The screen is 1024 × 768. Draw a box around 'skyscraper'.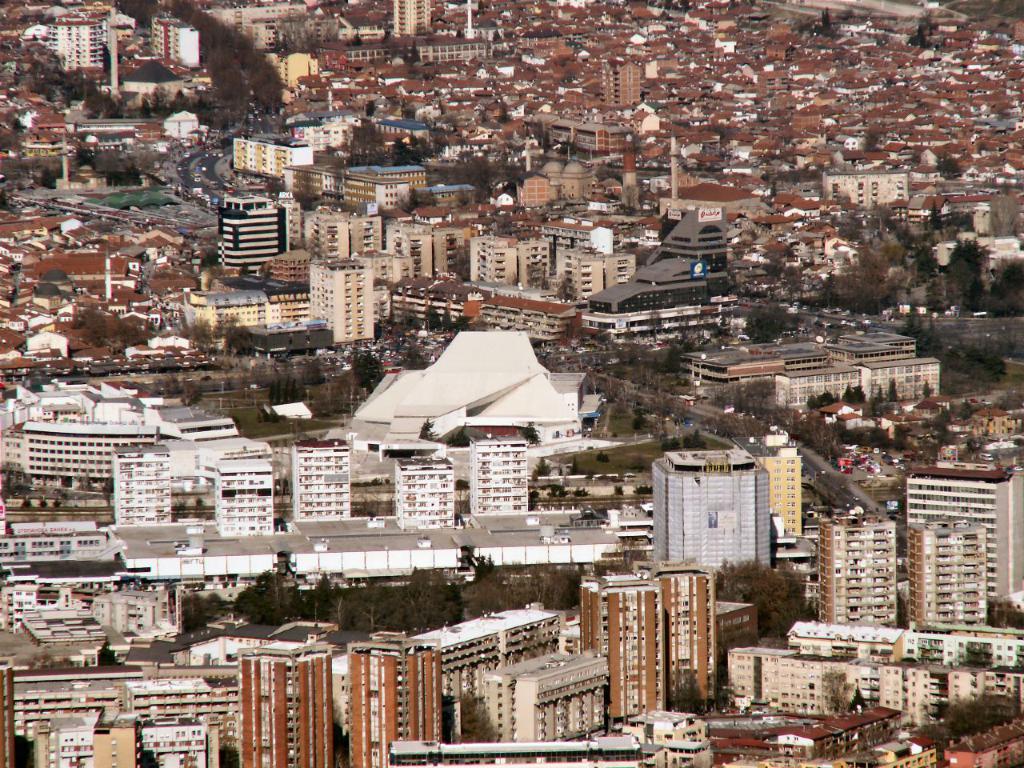
bbox(343, 634, 441, 767).
